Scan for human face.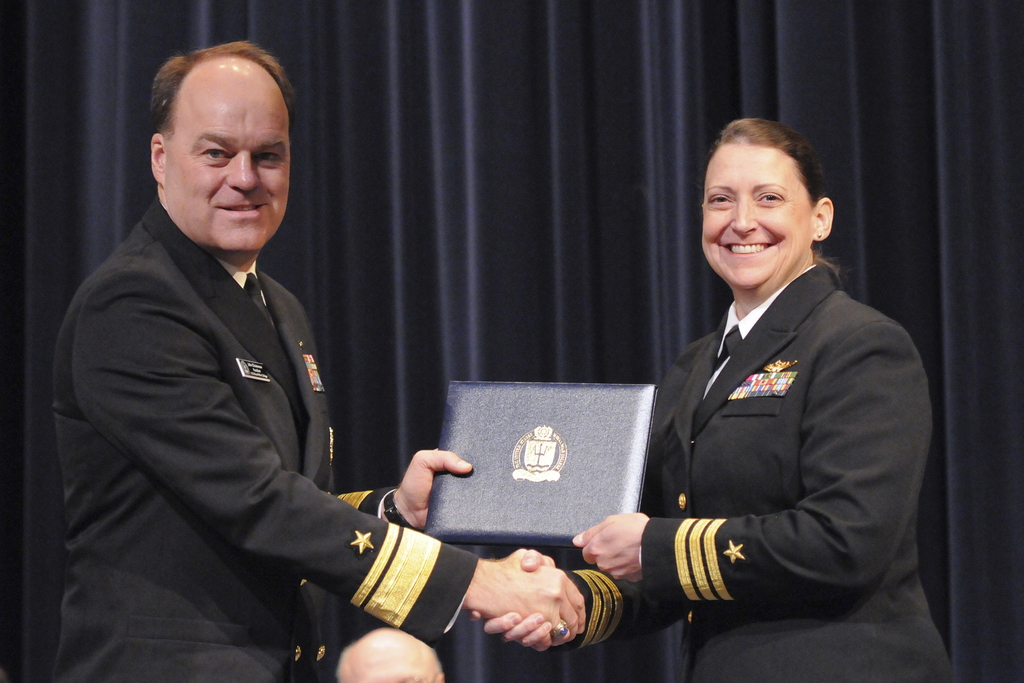
Scan result: Rect(163, 73, 289, 248).
